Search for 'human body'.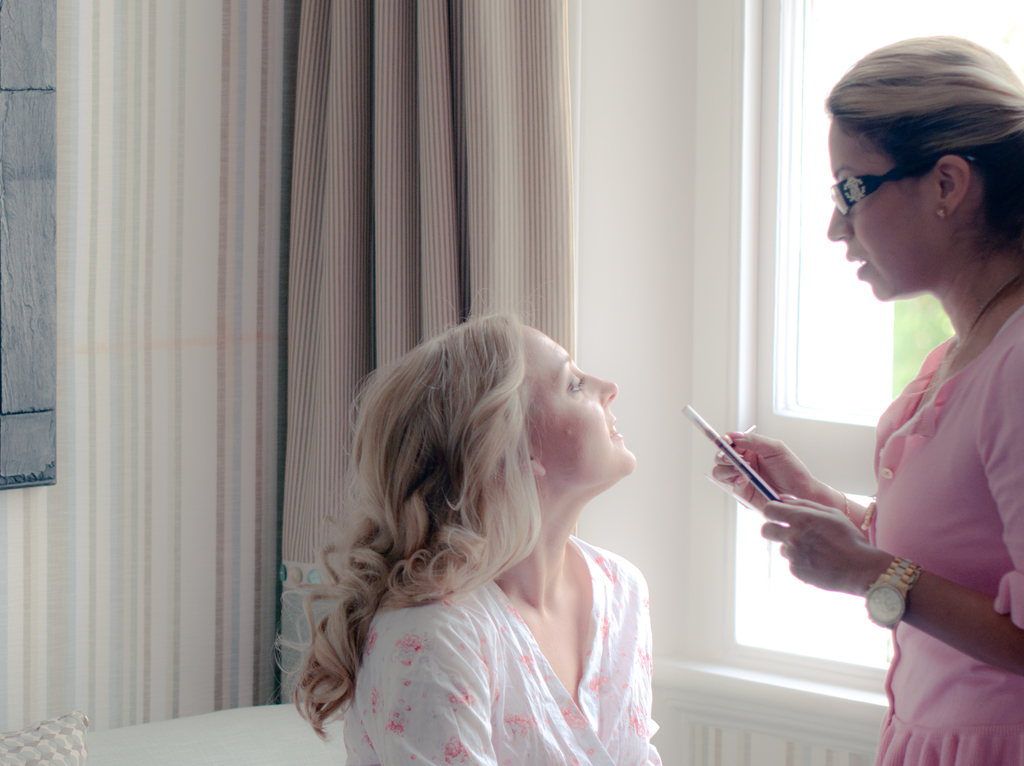
Found at {"x1": 348, "y1": 535, "x2": 668, "y2": 765}.
